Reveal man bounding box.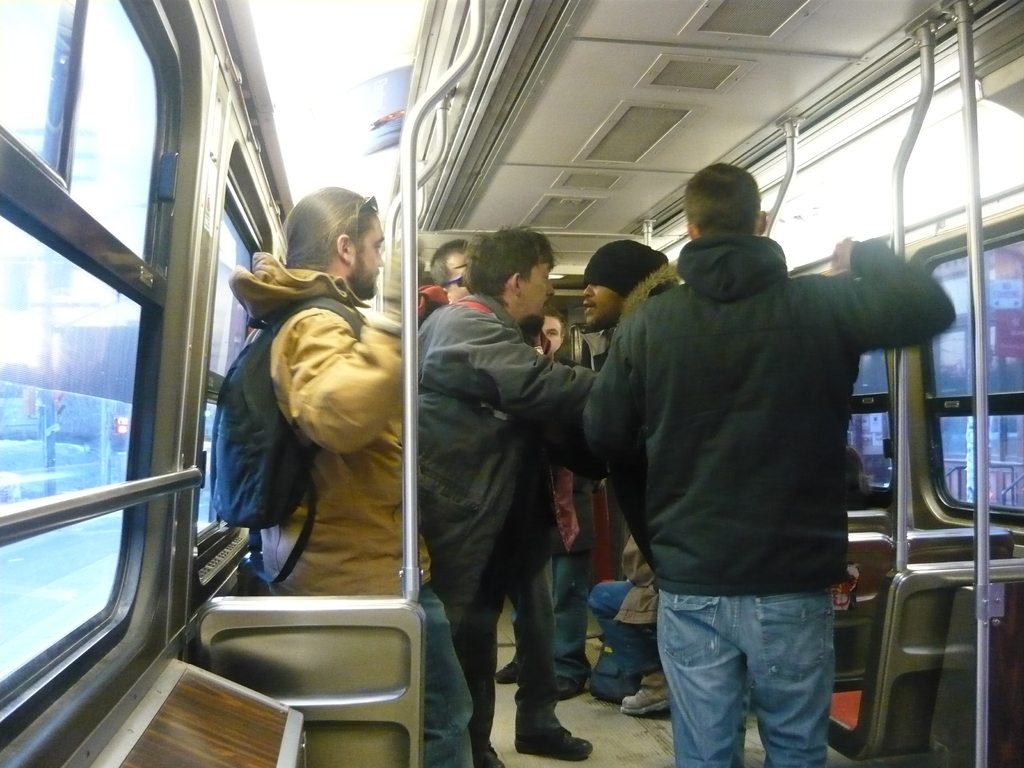
Revealed: x1=572 y1=241 x2=684 y2=320.
